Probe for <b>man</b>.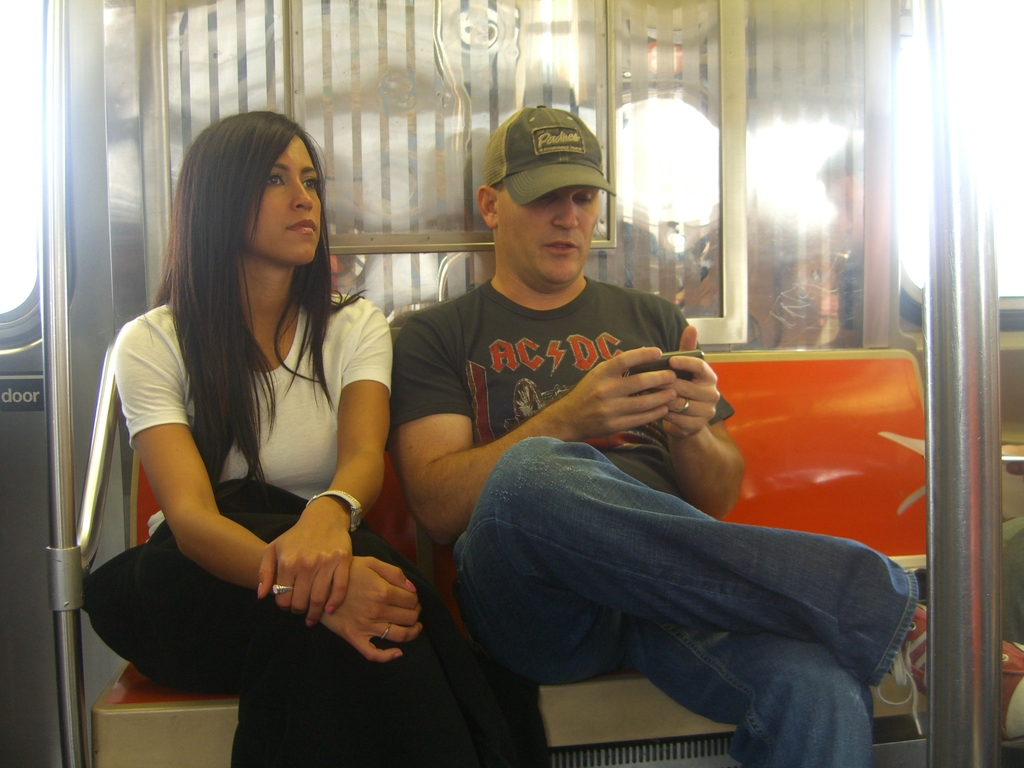
Probe result: left=461, top=109, right=920, bottom=767.
